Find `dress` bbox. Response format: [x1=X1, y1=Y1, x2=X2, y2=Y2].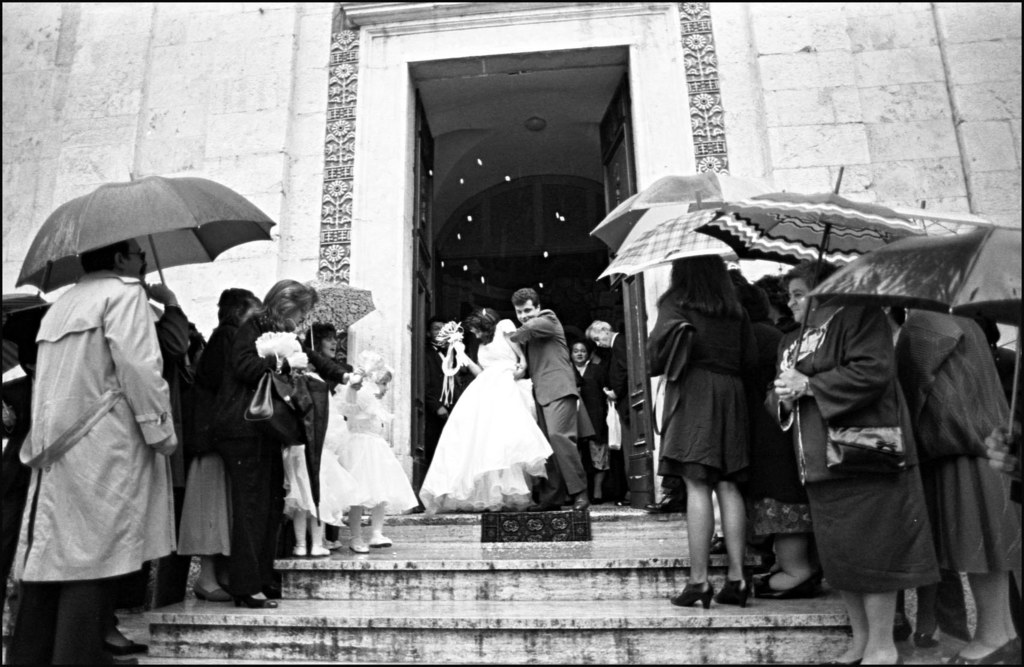
[x1=415, y1=320, x2=555, y2=516].
